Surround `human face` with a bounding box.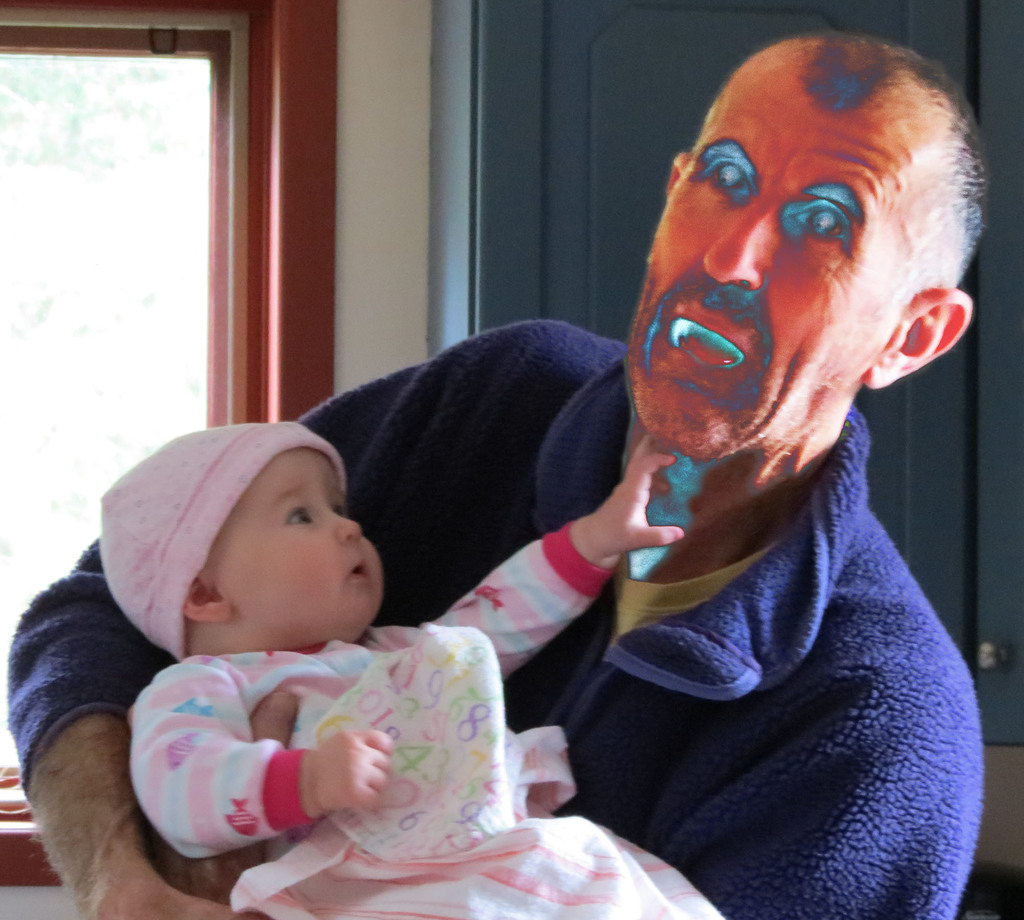
locate(232, 453, 385, 641).
